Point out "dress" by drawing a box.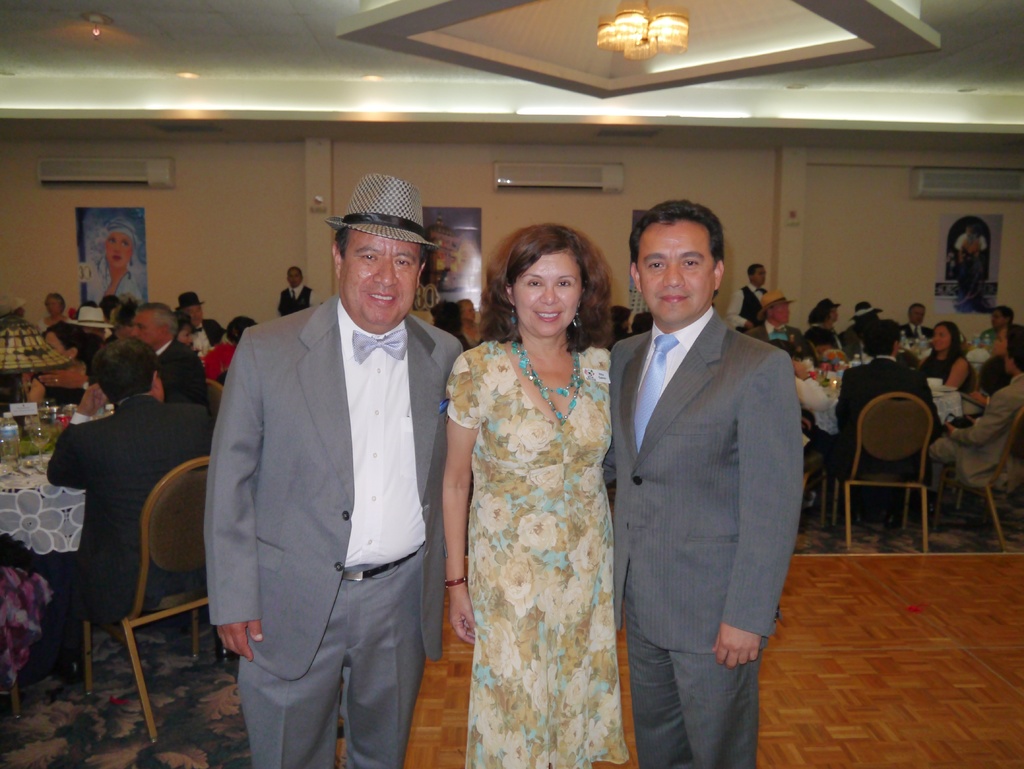
bbox(425, 281, 630, 764).
